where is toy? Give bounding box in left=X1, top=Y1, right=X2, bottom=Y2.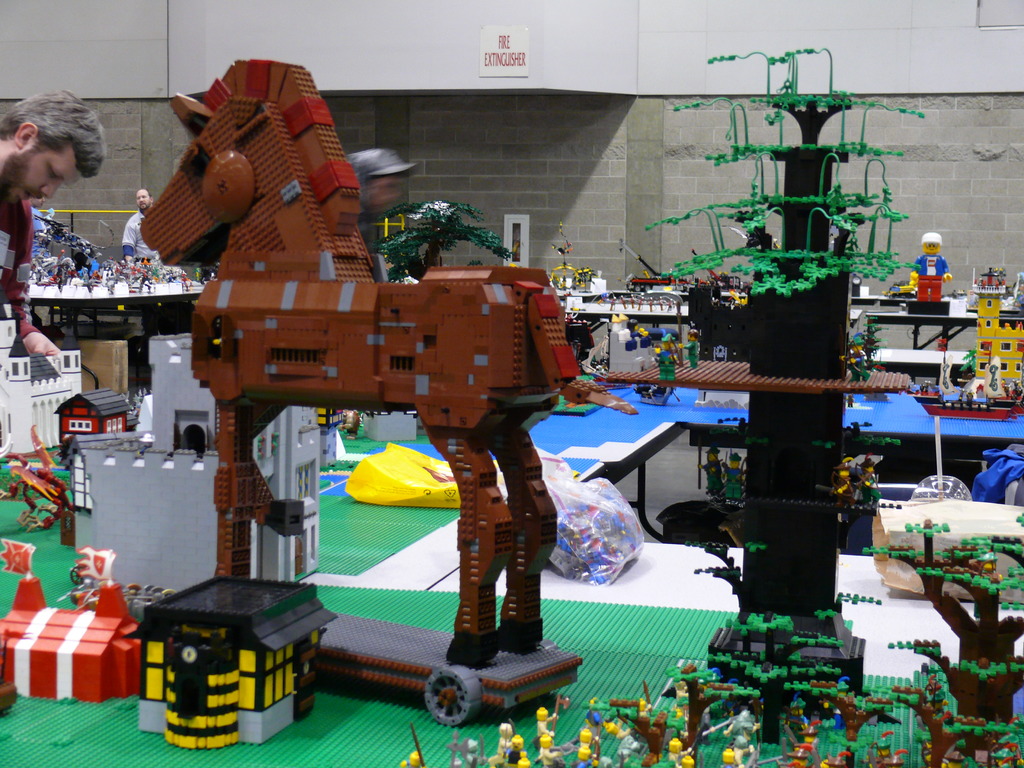
left=862, top=462, right=883, bottom=506.
